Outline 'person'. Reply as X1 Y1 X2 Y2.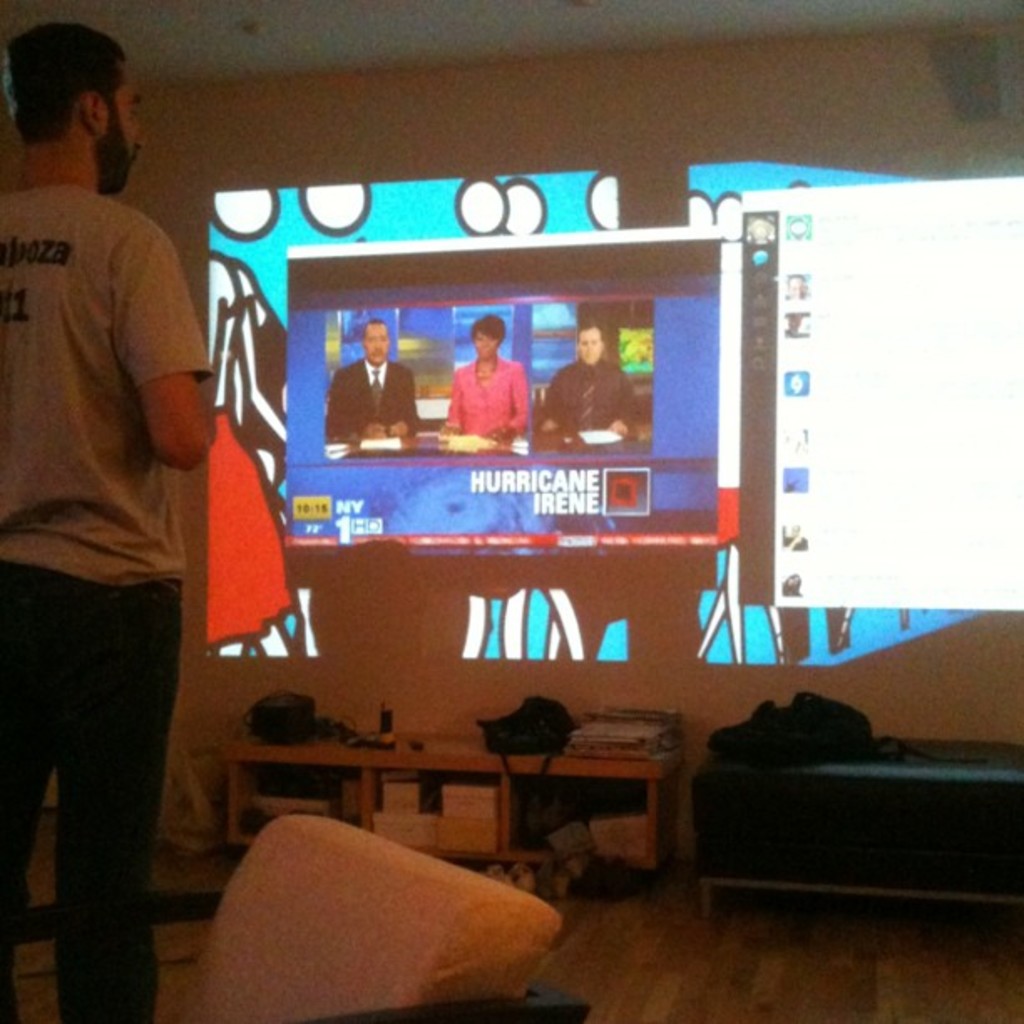
532 320 641 435.
